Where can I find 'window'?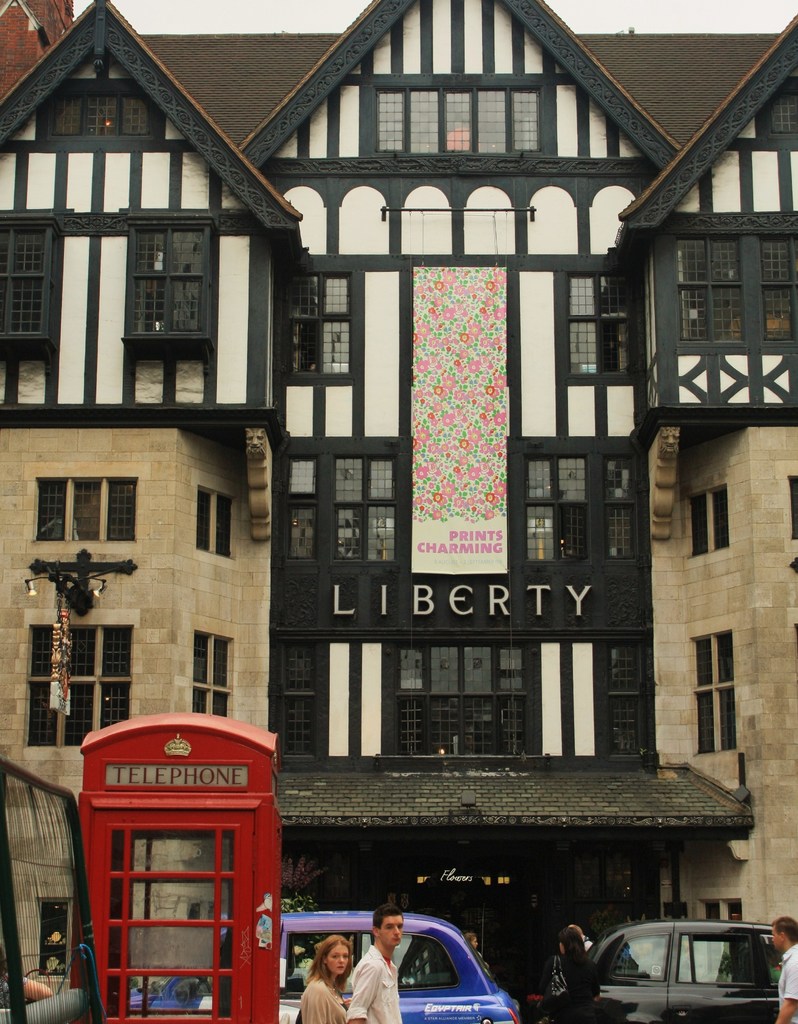
You can find it at bbox=[687, 485, 729, 558].
